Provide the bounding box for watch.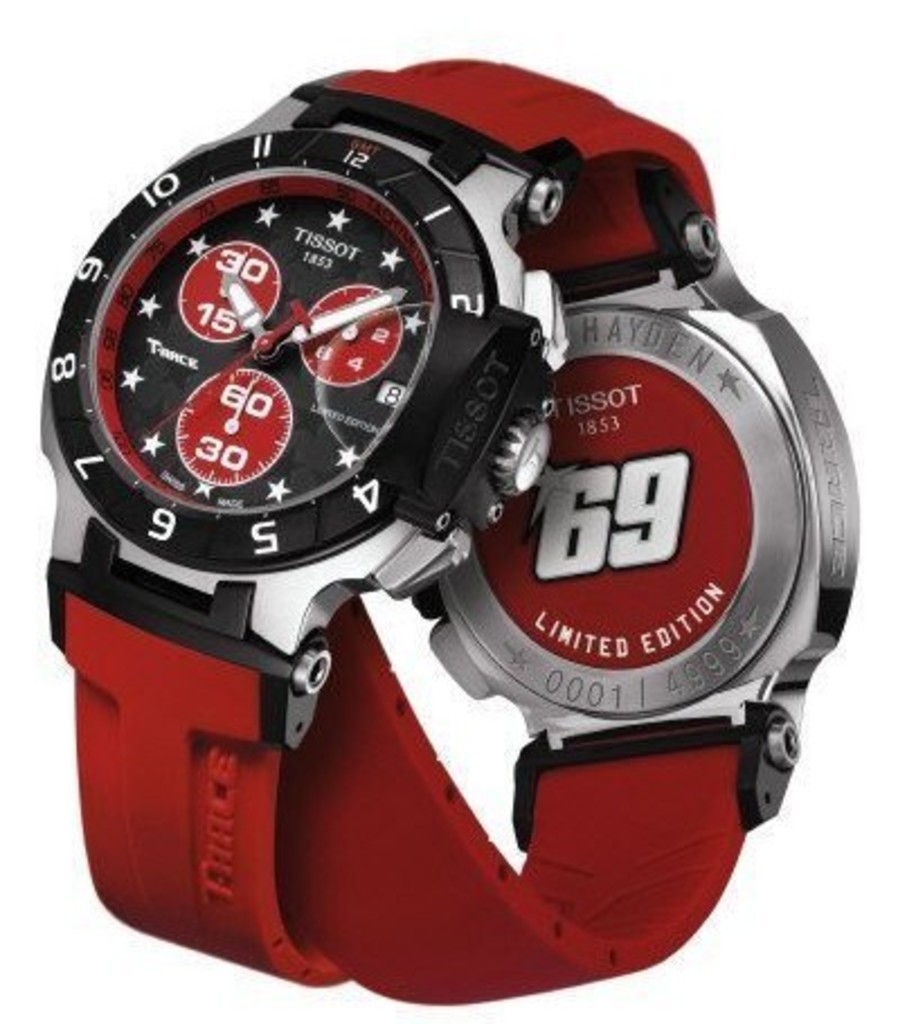
bbox=[263, 144, 848, 1013].
